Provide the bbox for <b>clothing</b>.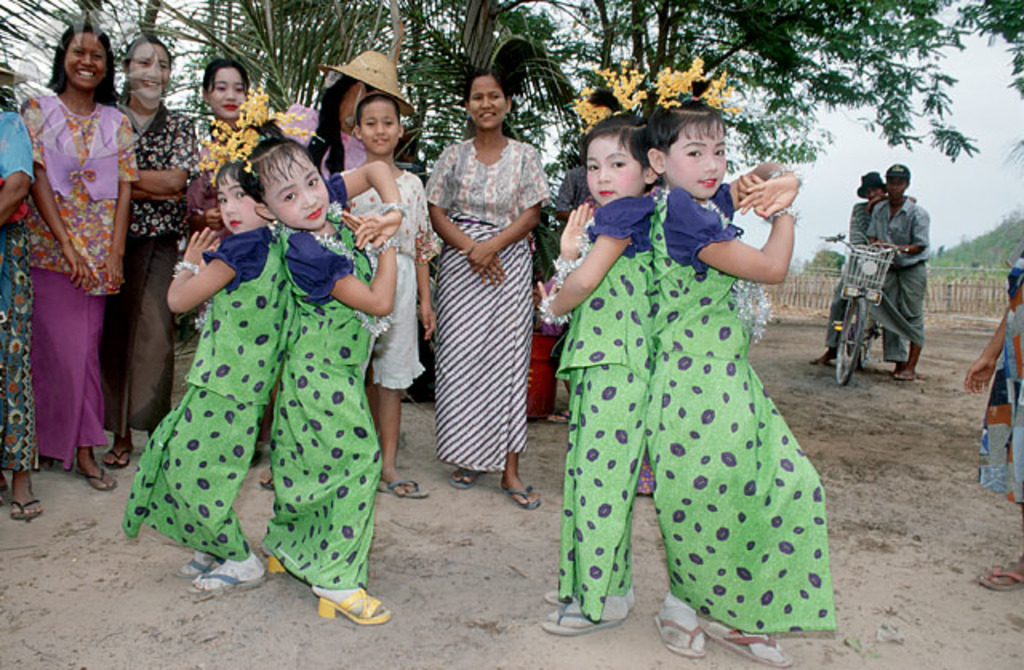
976:251:1022:520.
